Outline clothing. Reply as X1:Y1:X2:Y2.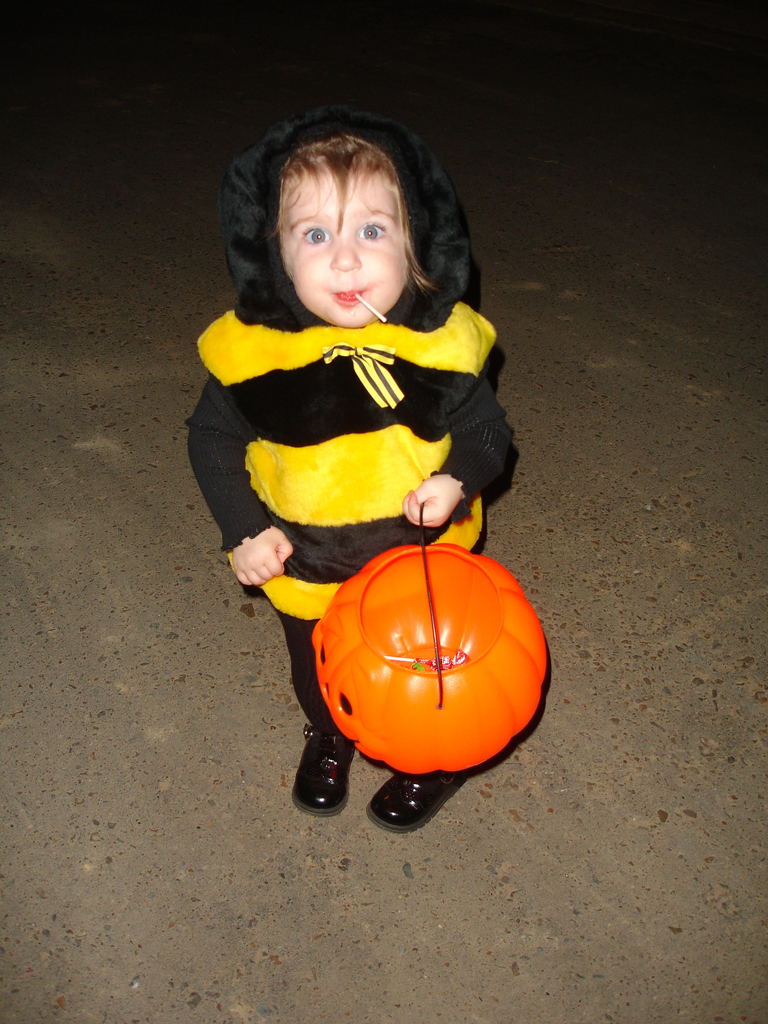
186:259:524:713.
